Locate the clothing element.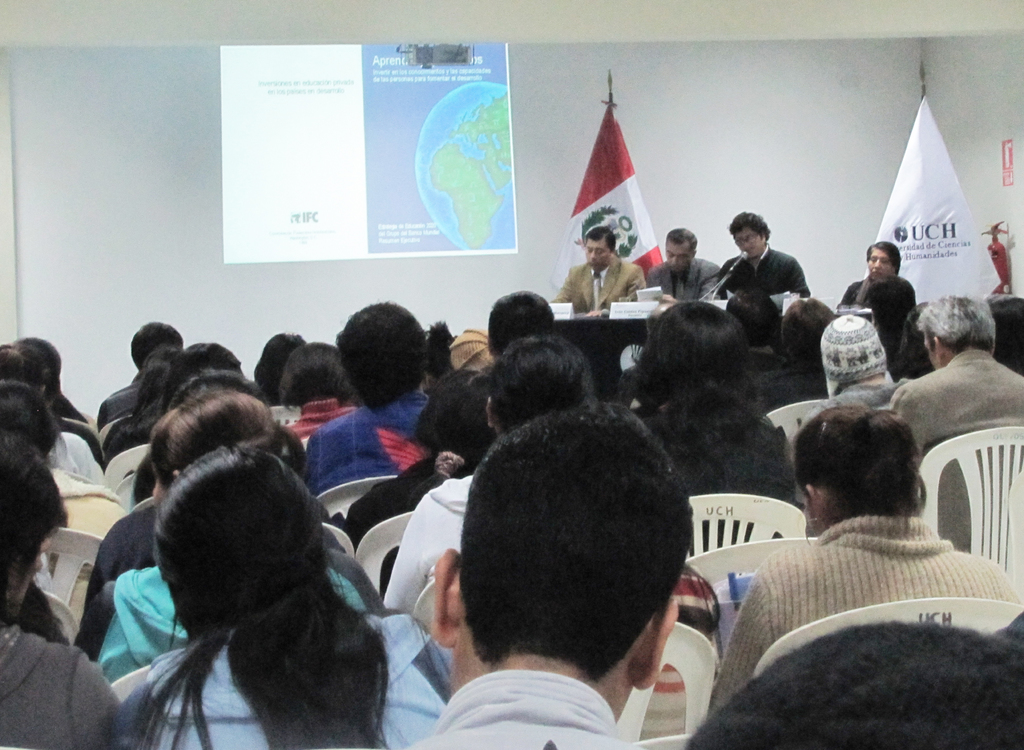
Element bbox: left=715, top=243, right=812, bottom=298.
